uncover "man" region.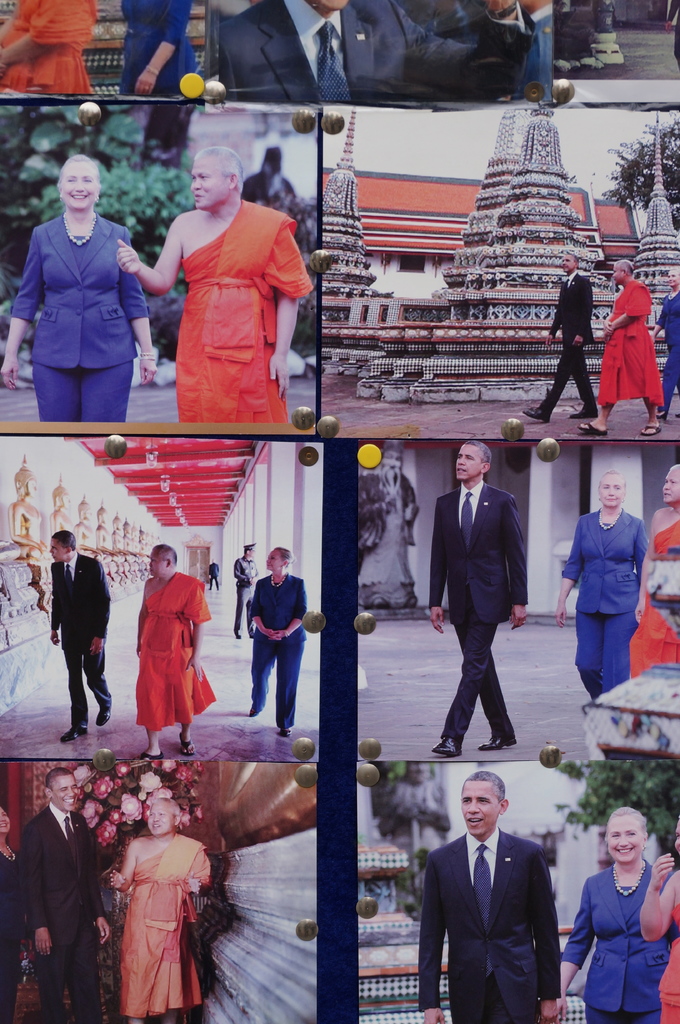
Uncovered: {"left": 88, "top": 134, "right": 319, "bottom": 413}.
